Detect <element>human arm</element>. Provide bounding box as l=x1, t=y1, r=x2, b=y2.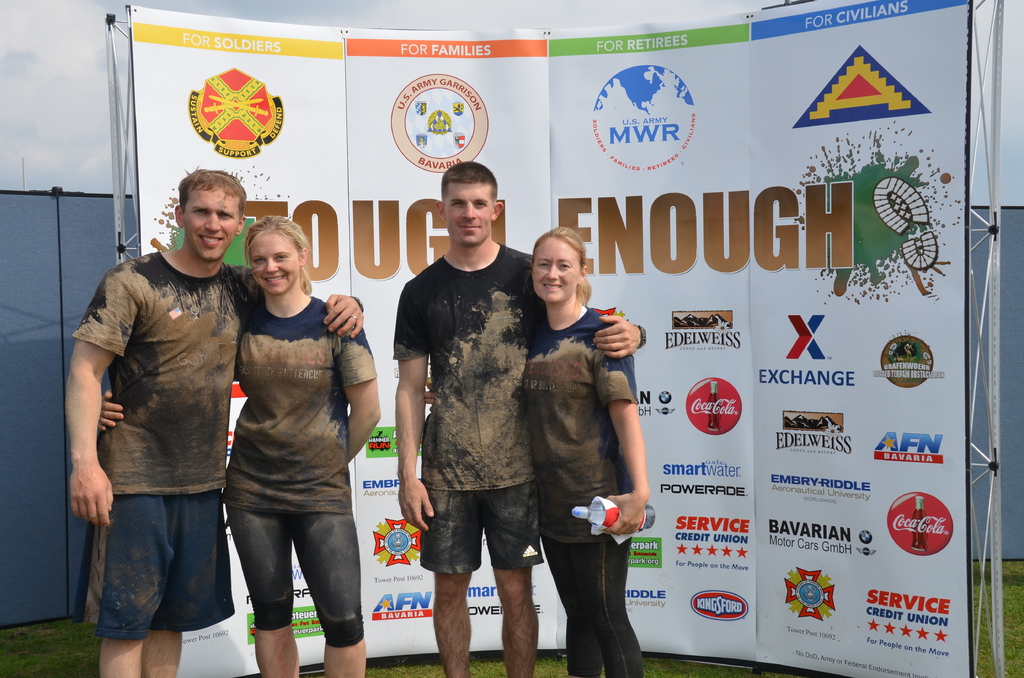
l=394, t=286, r=464, b=538.
